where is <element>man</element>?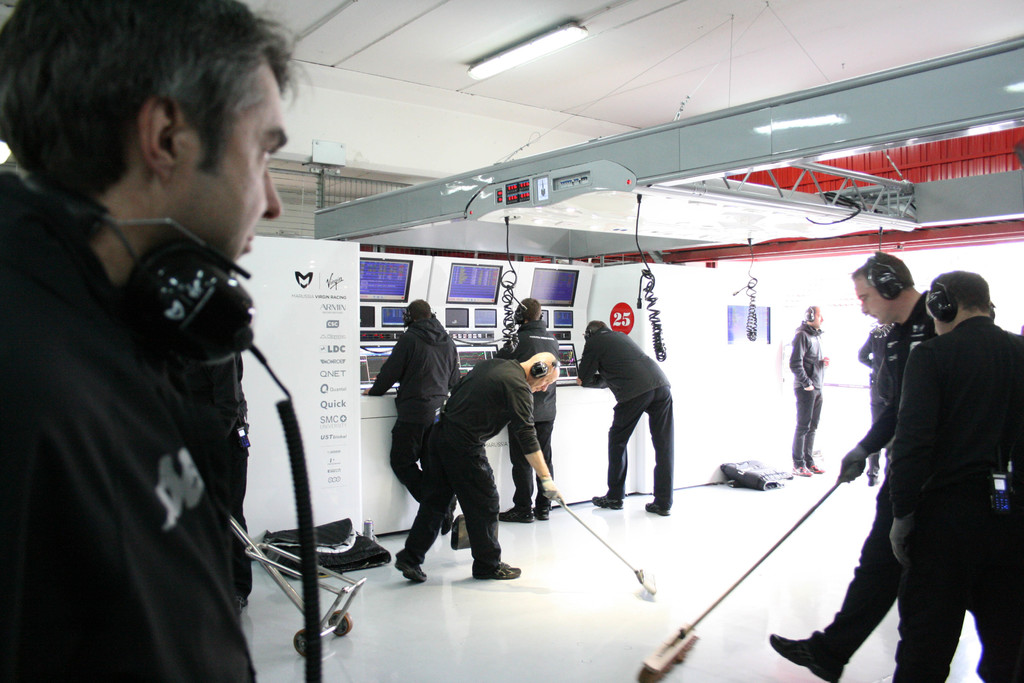
BBox(765, 252, 939, 682).
